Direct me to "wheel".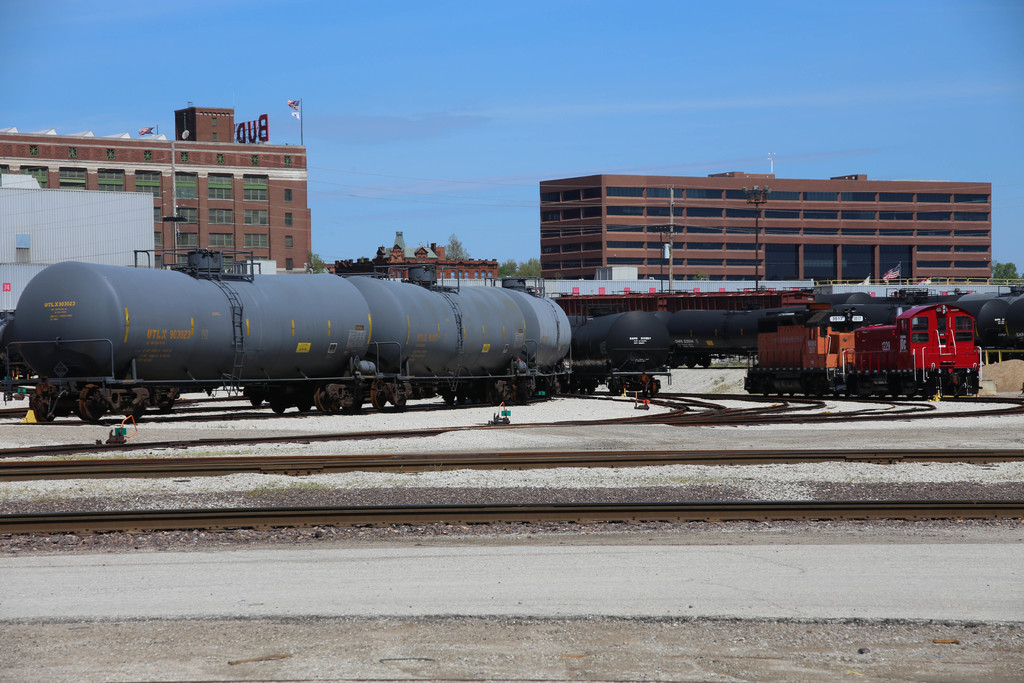
Direction: (31, 400, 55, 424).
